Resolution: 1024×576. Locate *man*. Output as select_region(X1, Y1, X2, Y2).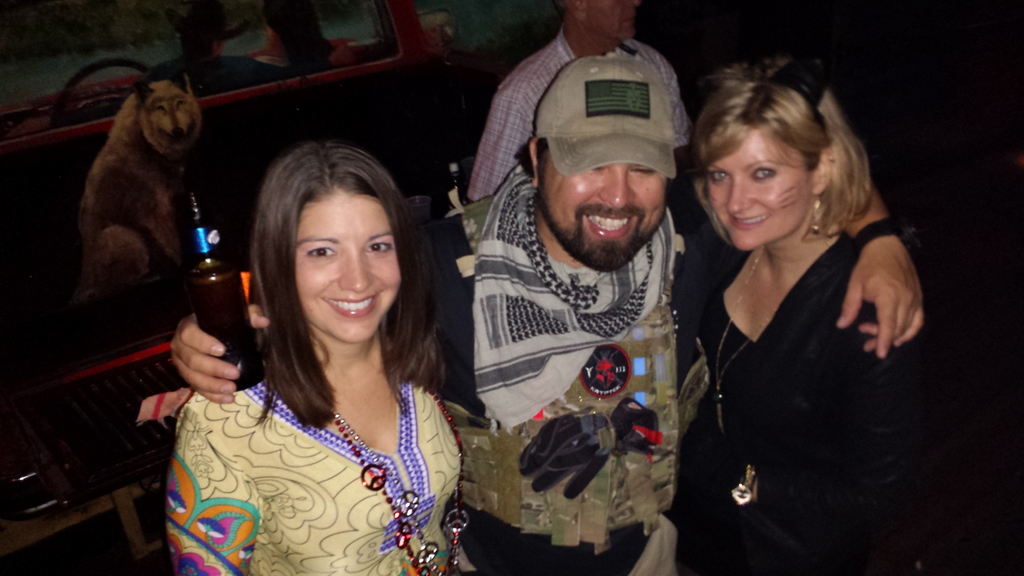
select_region(145, 2, 297, 92).
